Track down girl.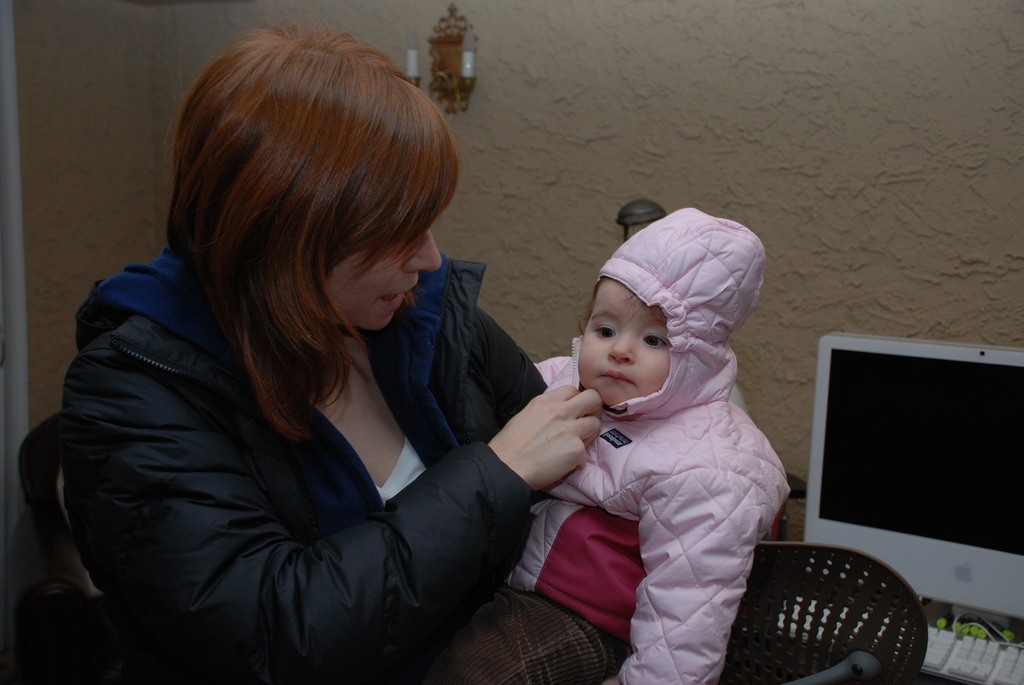
Tracked to {"x1": 425, "y1": 200, "x2": 801, "y2": 684}.
